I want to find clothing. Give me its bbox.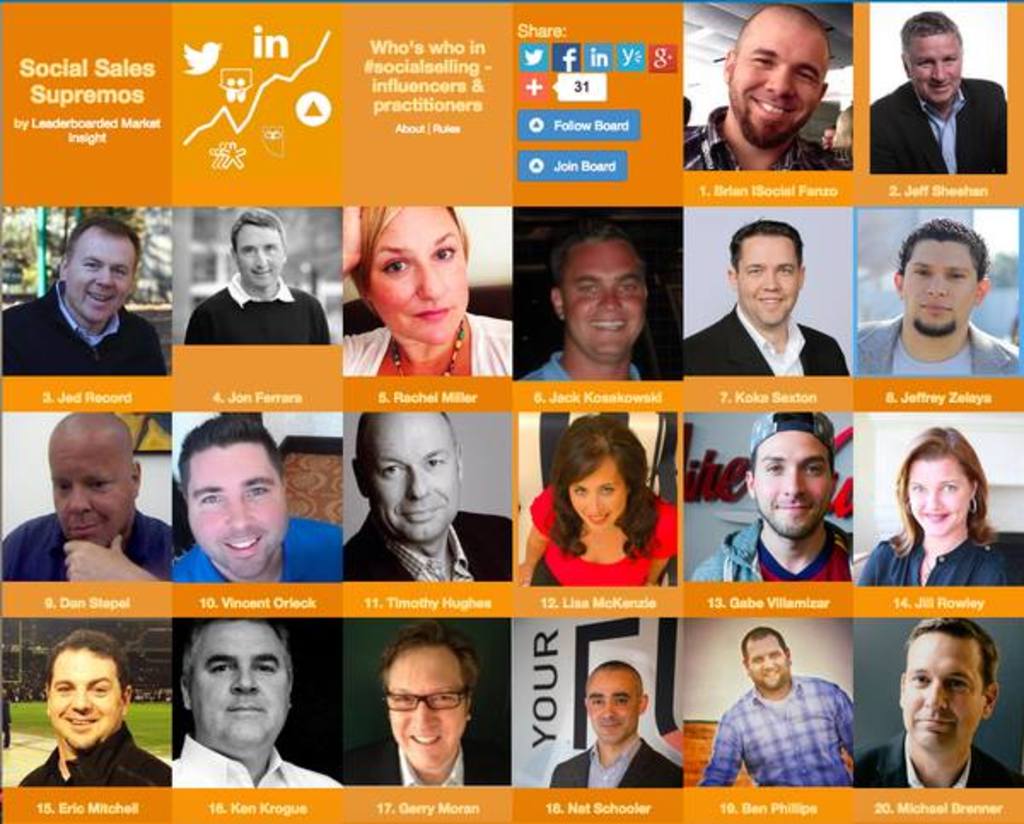
x1=15, y1=722, x2=172, y2=792.
